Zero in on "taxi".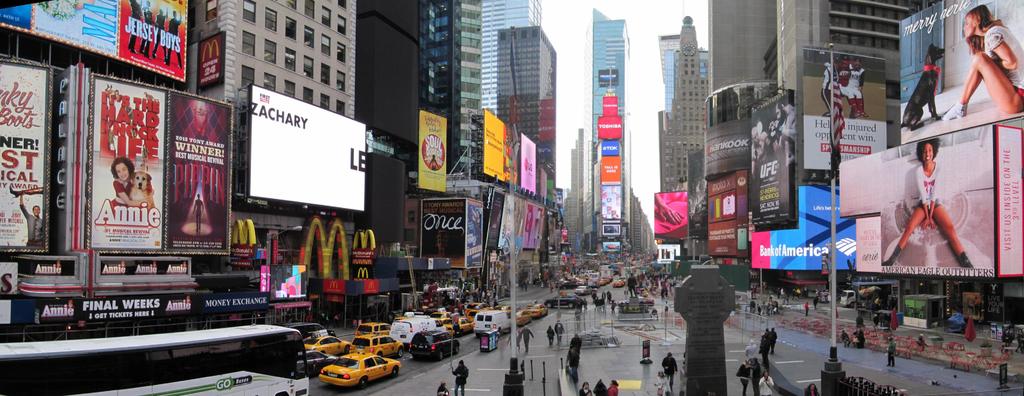
Zeroed in: 513 309 532 327.
